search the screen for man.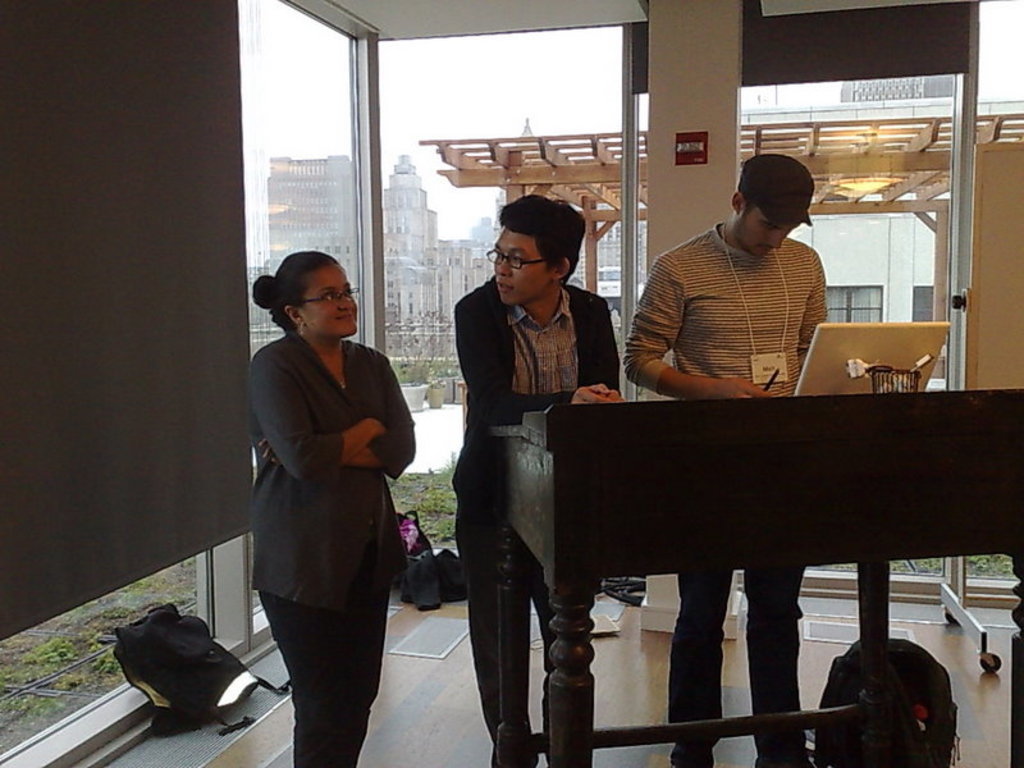
Found at select_region(439, 191, 622, 710).
